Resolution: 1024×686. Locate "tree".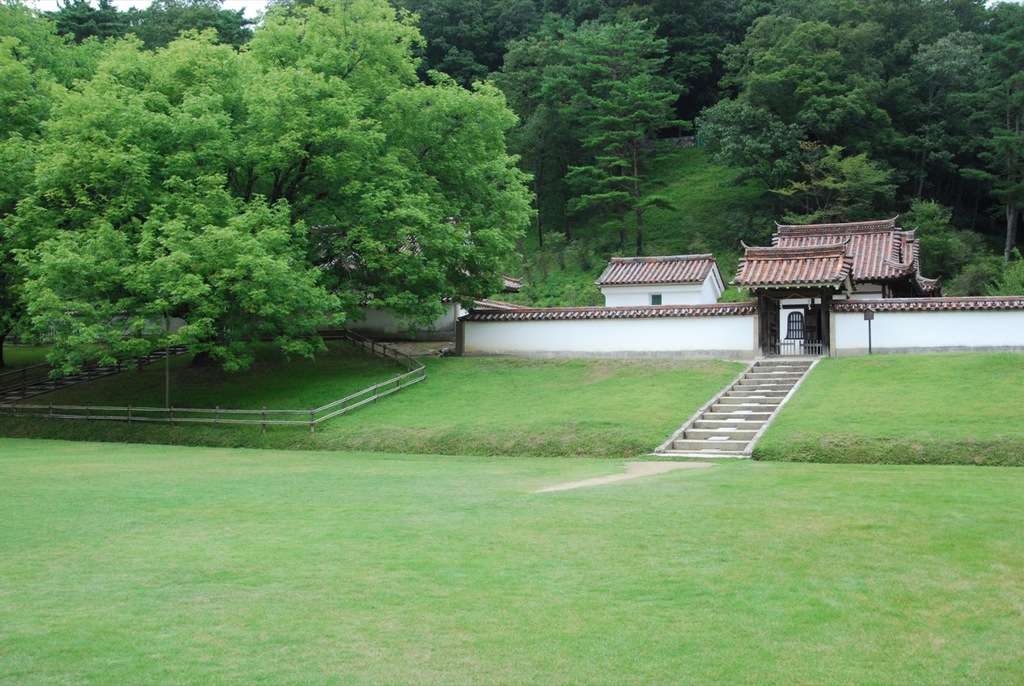
<bbox>738, 0, 986, 68</bbox>.
